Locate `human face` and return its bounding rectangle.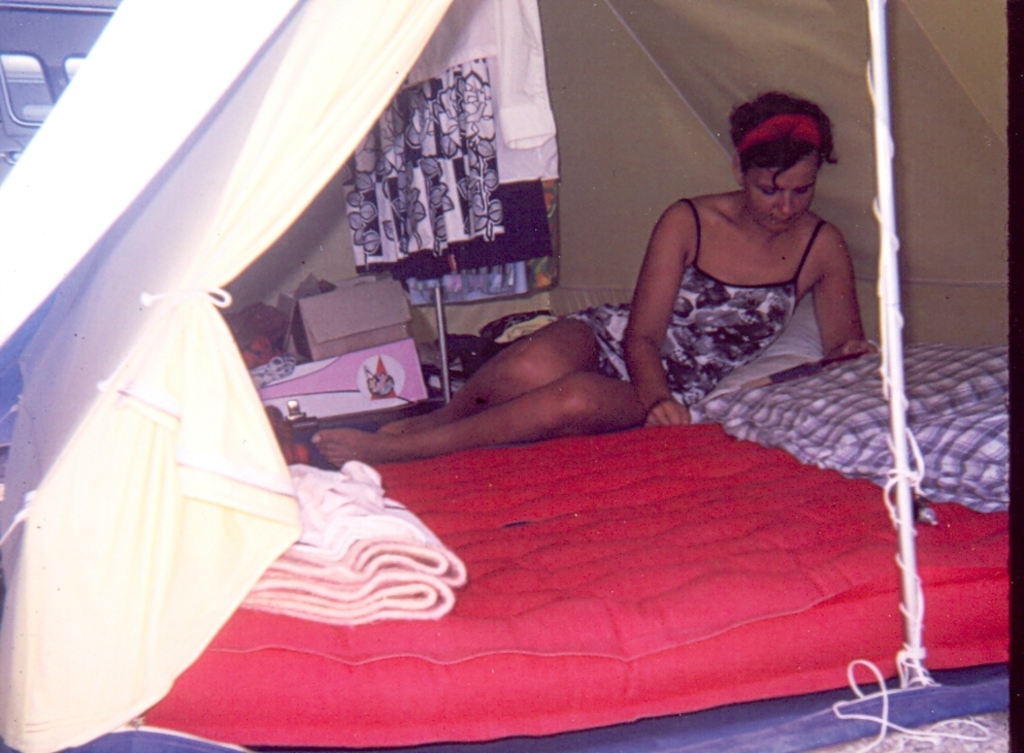
select_region(745, 153, 815, 230).
